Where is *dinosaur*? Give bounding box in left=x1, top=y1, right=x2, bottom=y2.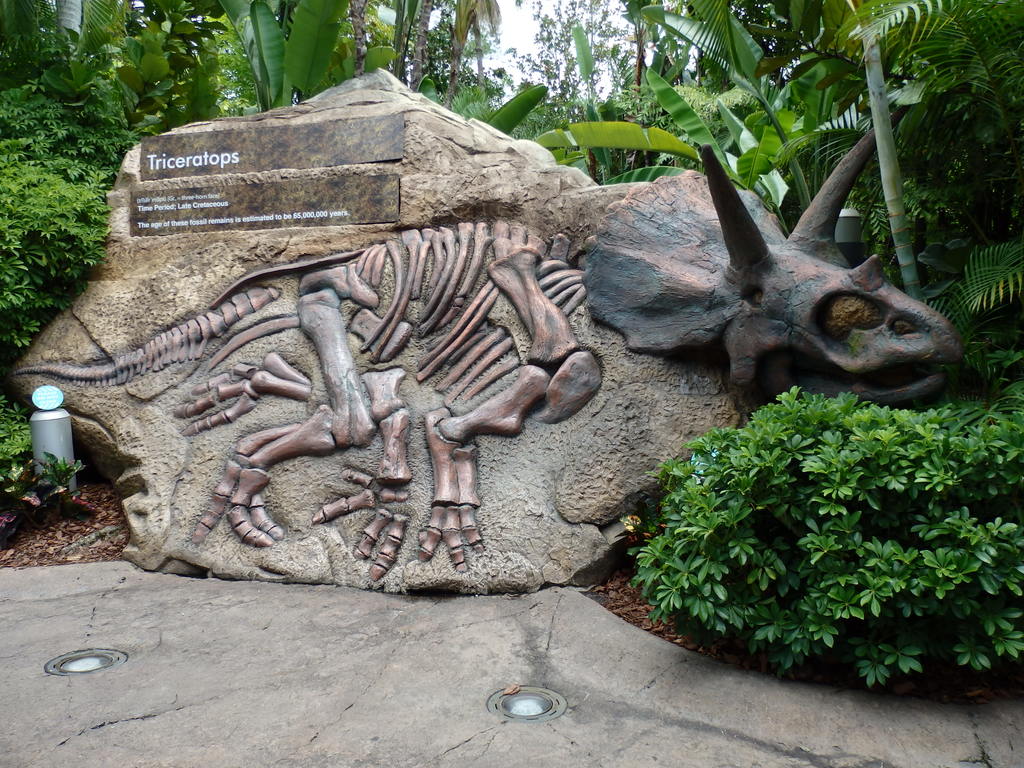
left=10, top=120, right=952, bottom=579.
